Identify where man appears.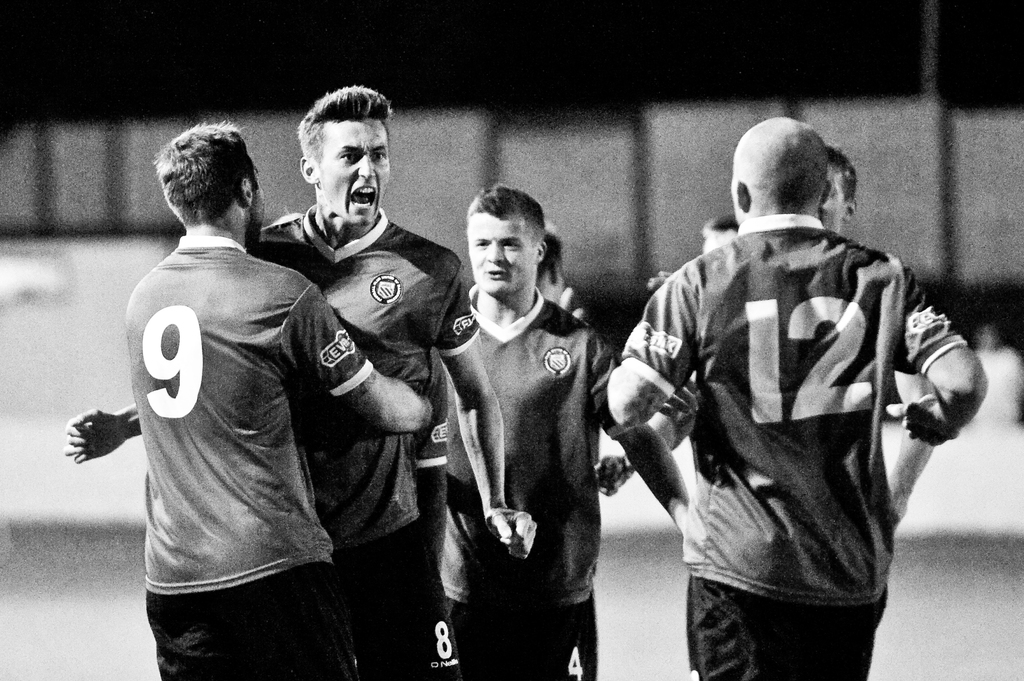
Appears at <box>698,213,740,254</box>.
